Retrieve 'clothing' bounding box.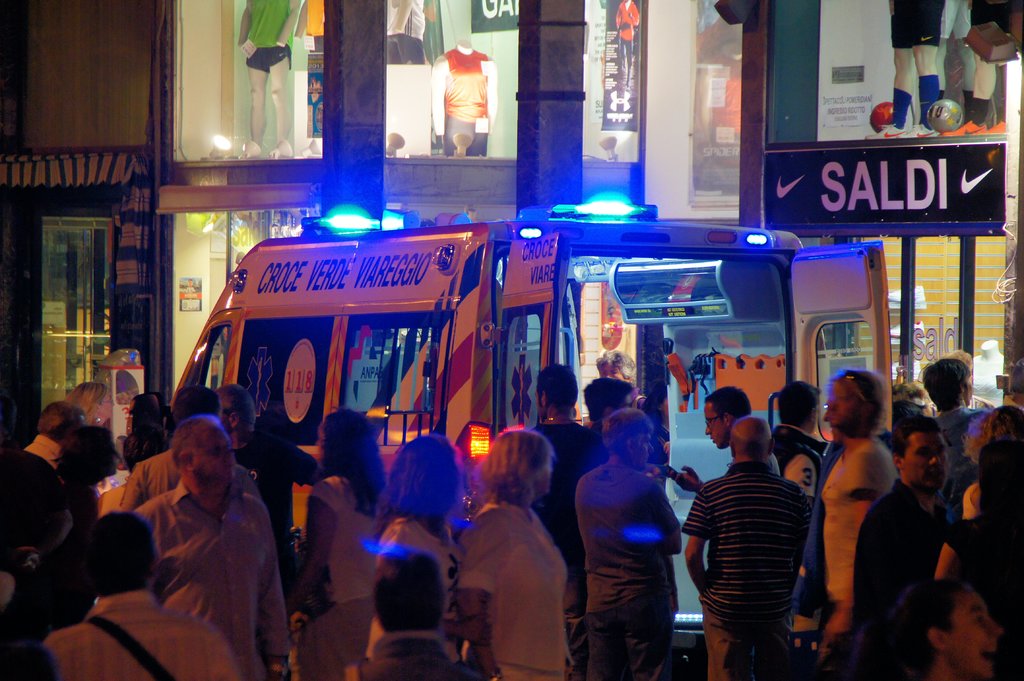
Bounding box: bbox=(936, 0, 972, 48).
